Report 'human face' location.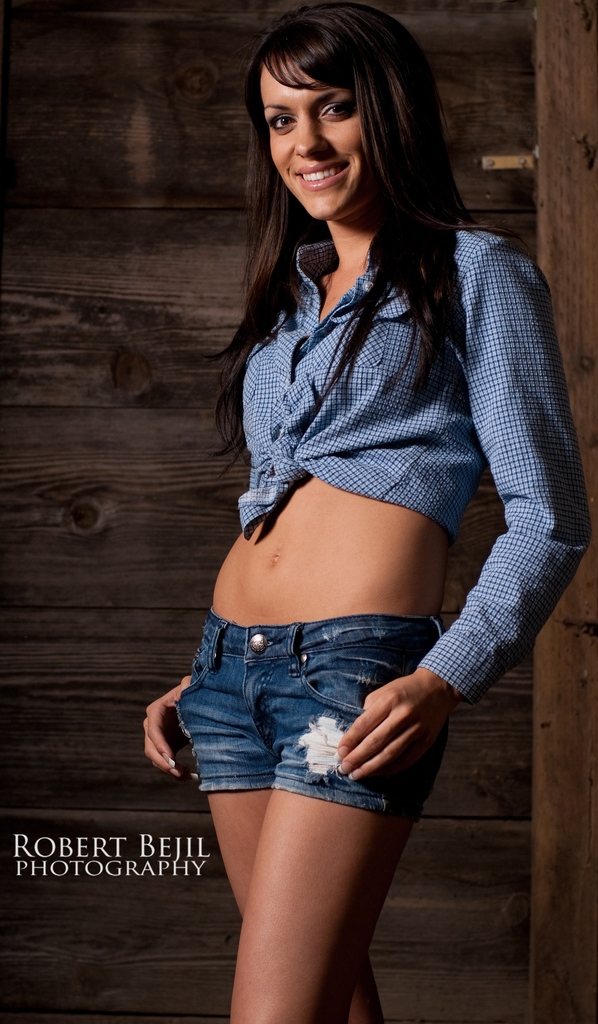
Report: rect(257, 59, 380, 218).
